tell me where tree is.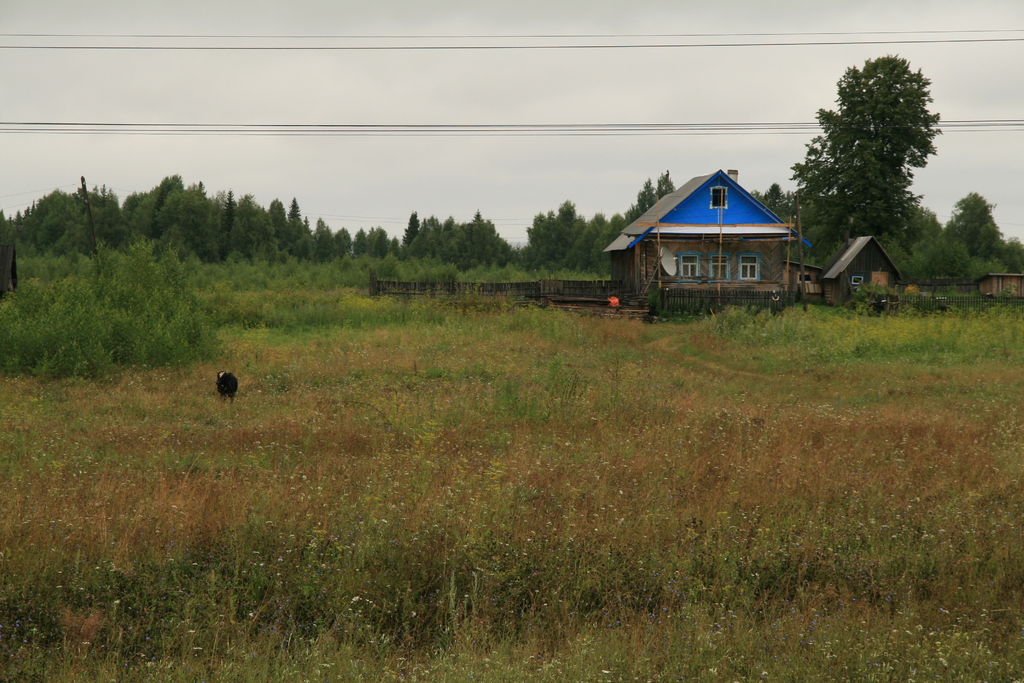
tree is at 796:41:952:268.
